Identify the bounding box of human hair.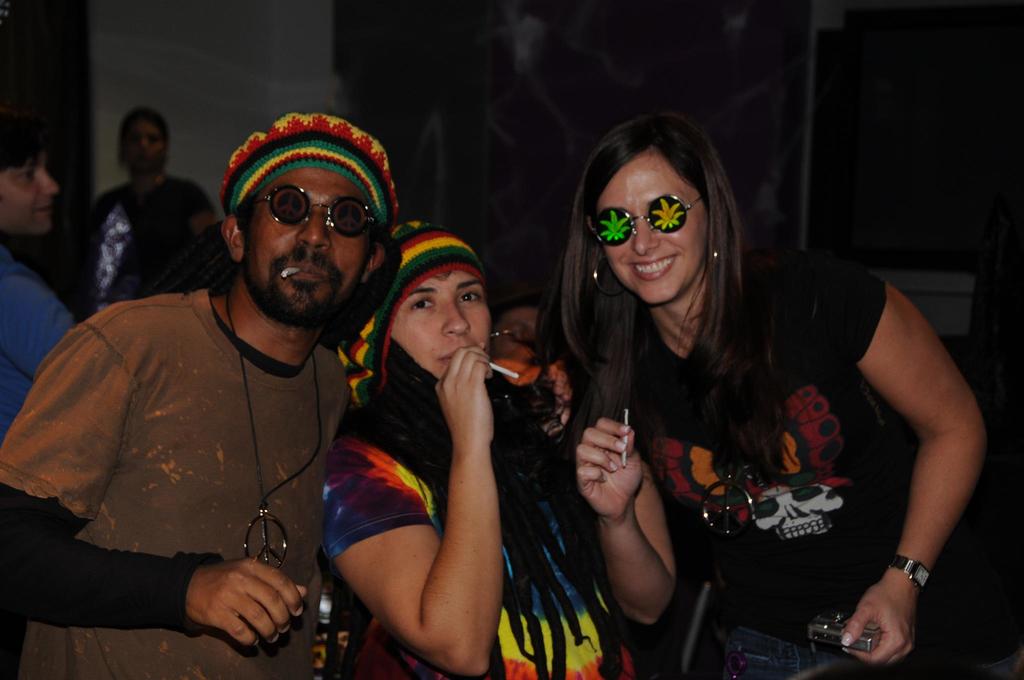
(left=115, top=107, right=168, bottom=166).
